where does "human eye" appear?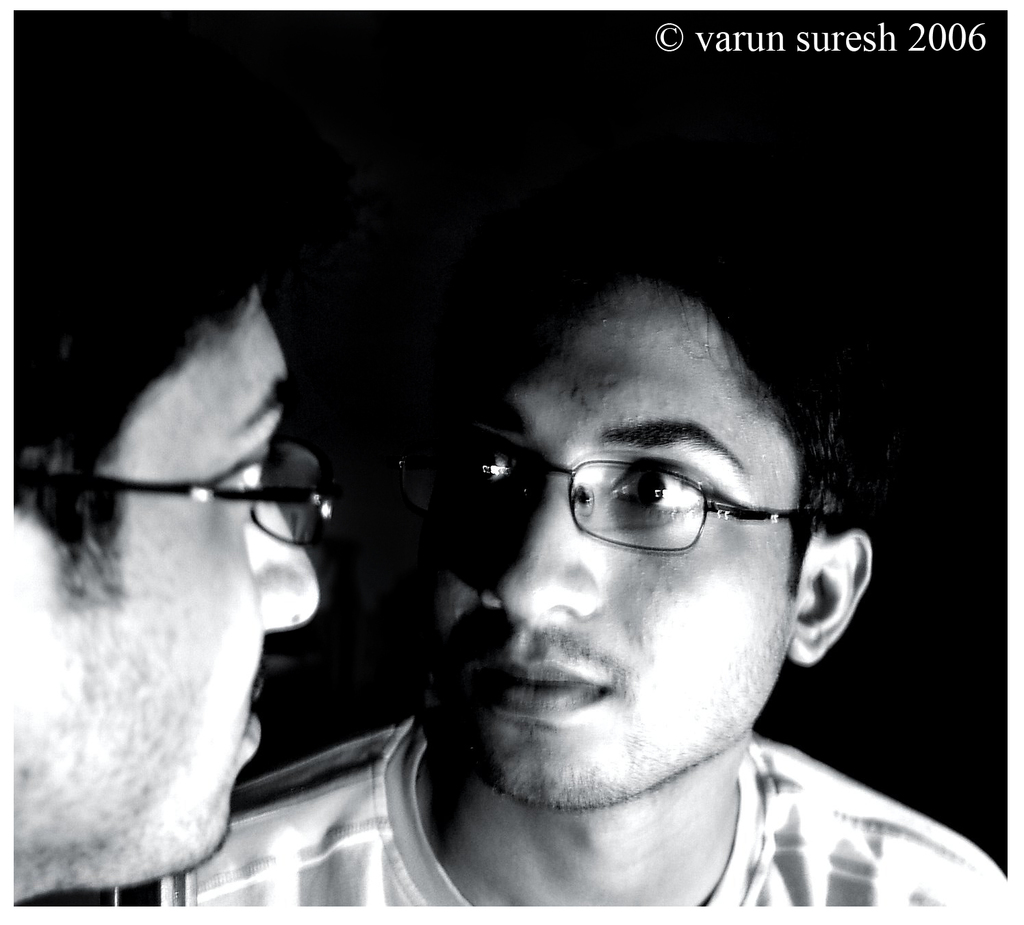
Appears at <bbox>606, 455, 727, 525</bbox>.
